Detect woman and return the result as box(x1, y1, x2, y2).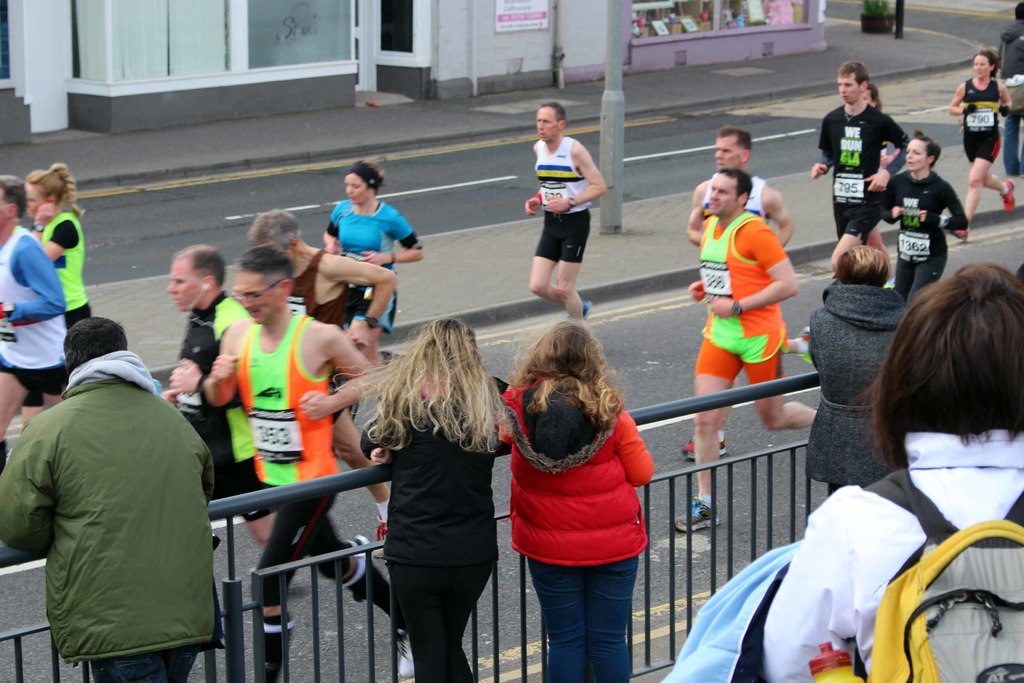
box(945, 45, 1018, 238).
